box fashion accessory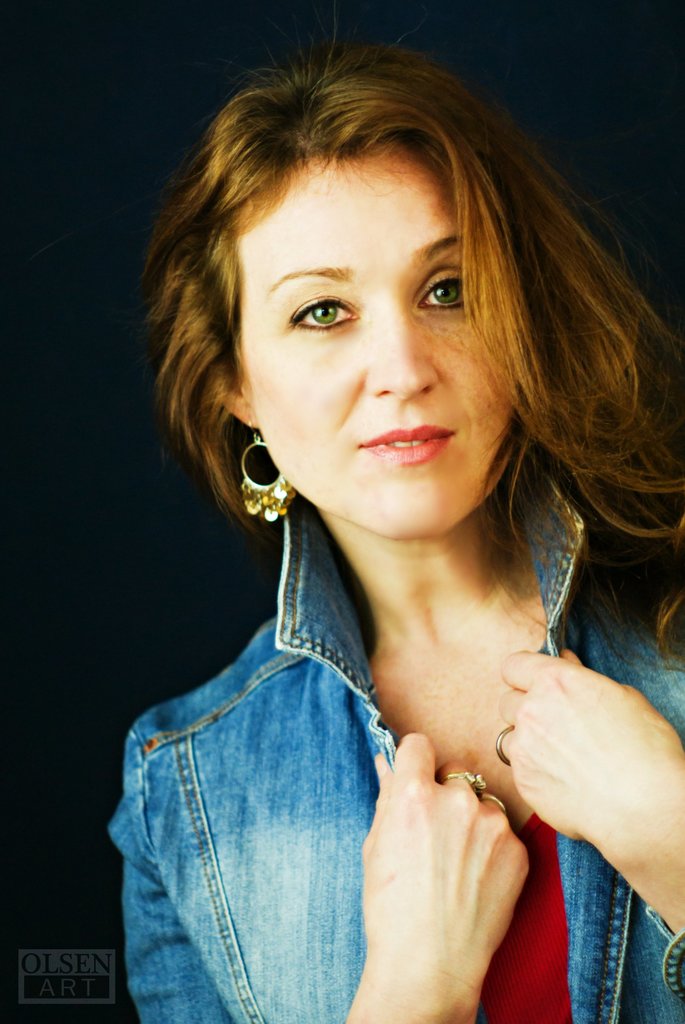
bbox=(494, 729, 506, 765)
